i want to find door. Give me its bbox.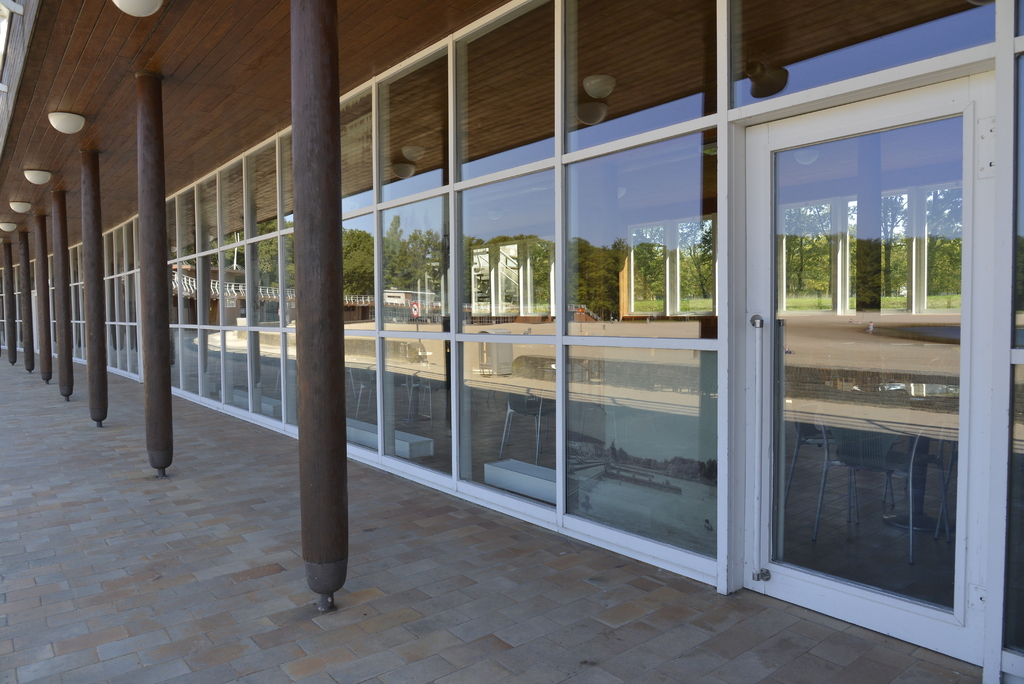
region(743, 107, 1005, 617).
